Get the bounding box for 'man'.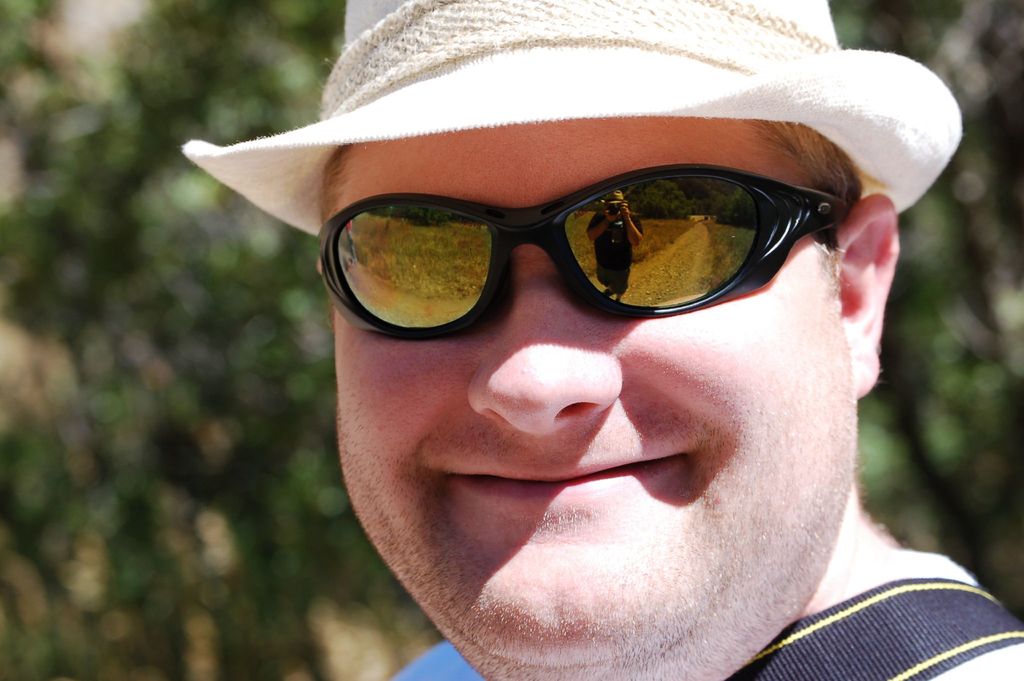
{"left": 206, "top": 39, "right": 1023, "bottom": 680}.
